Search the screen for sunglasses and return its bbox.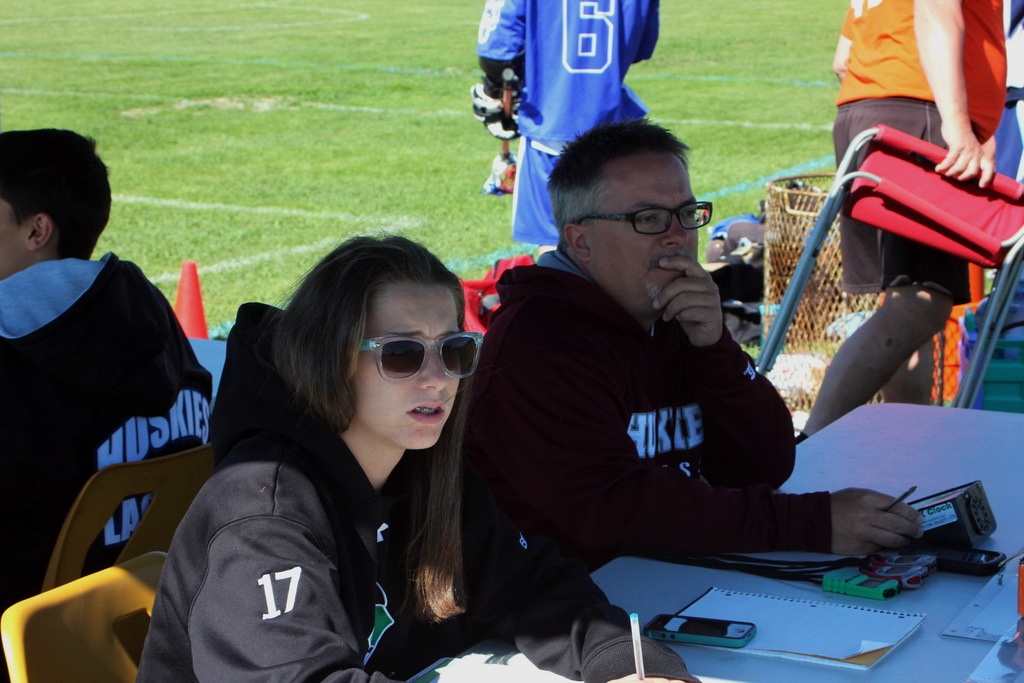
Found: (left=358, top=329, right=488, bottom=384).
